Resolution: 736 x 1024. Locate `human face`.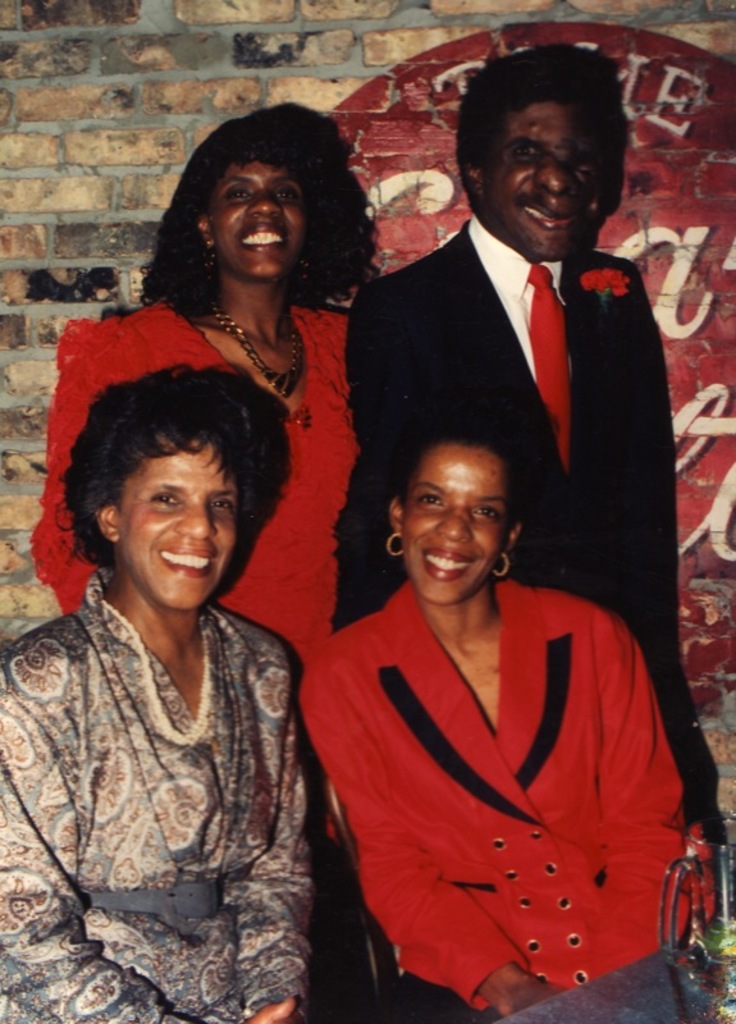
locate(122, 436, 241, 608).
